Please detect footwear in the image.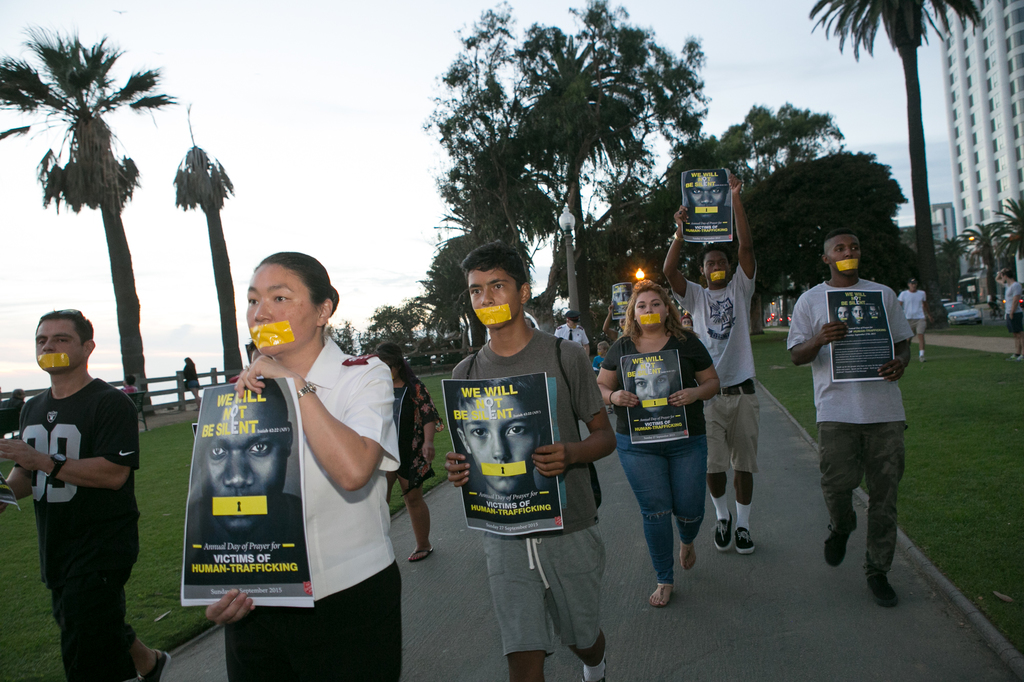
680/551/698/568.
